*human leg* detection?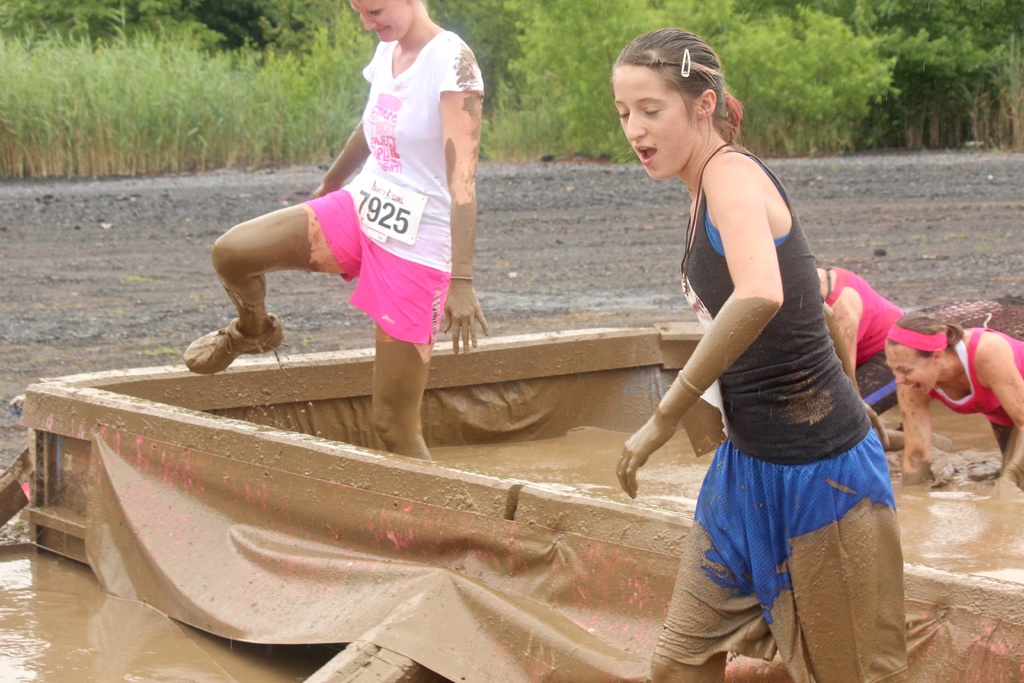
pyautogui.locateOnScreen(187, 183, 373, 377)
